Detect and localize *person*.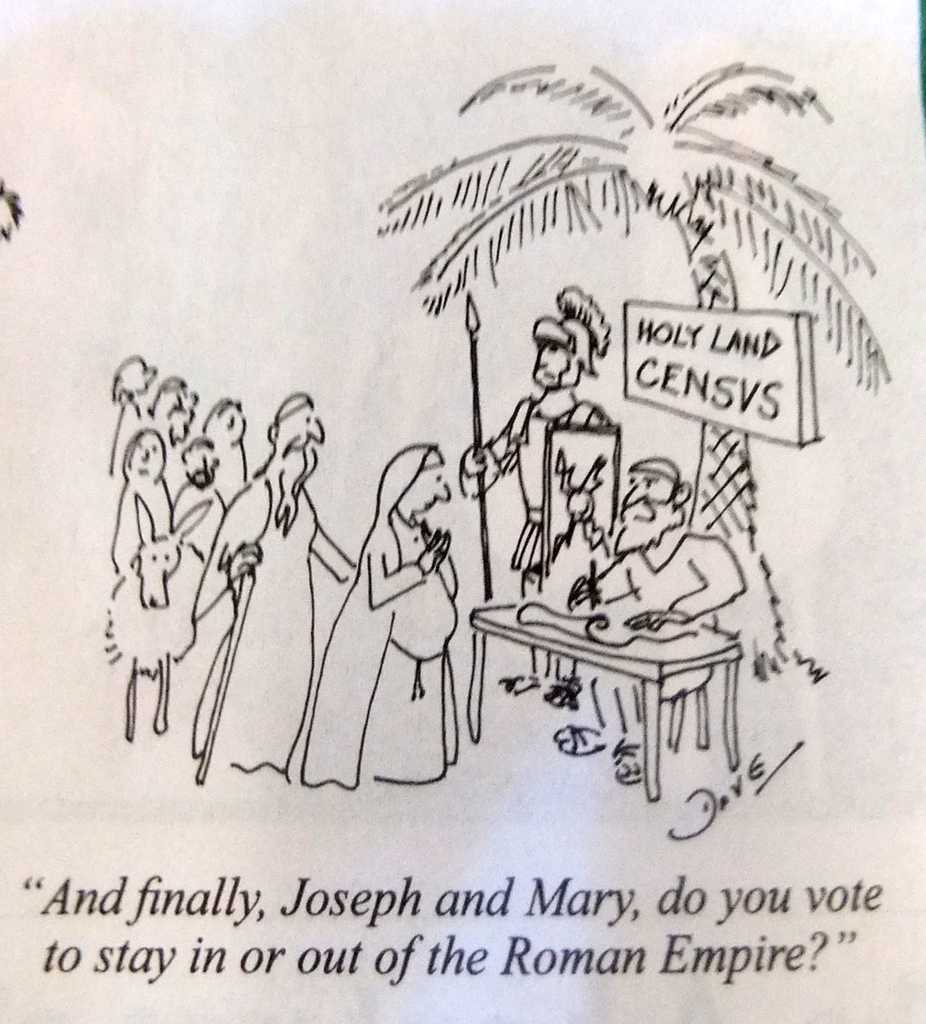
Localized at [110,356,158,475].
